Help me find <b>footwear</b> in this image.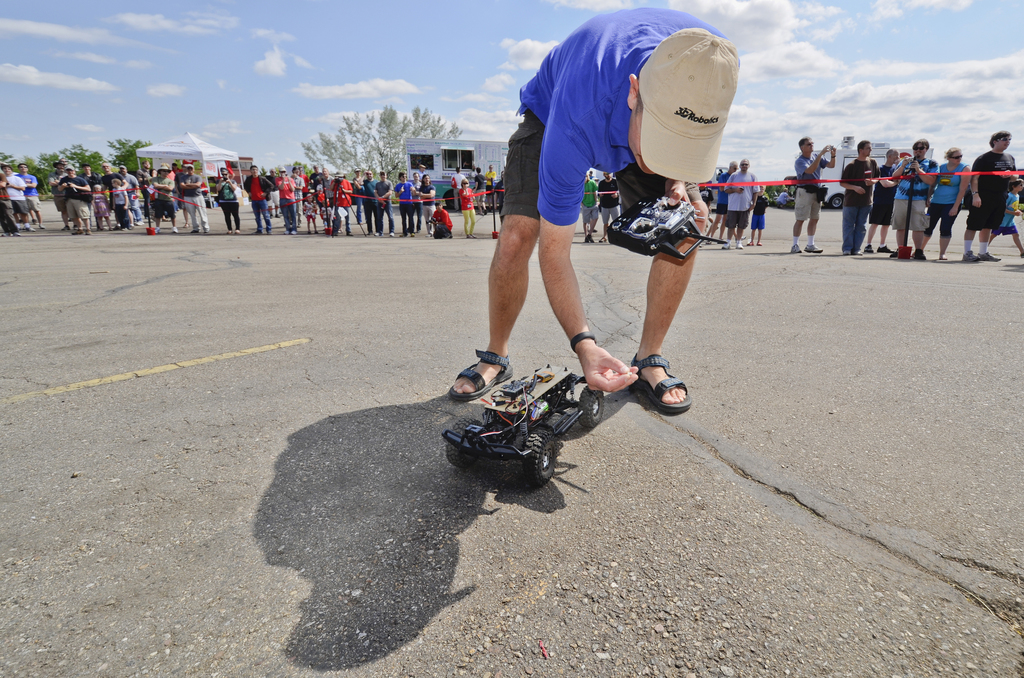
Found it: x1=132, y1=218, x2=144, y2=227.
